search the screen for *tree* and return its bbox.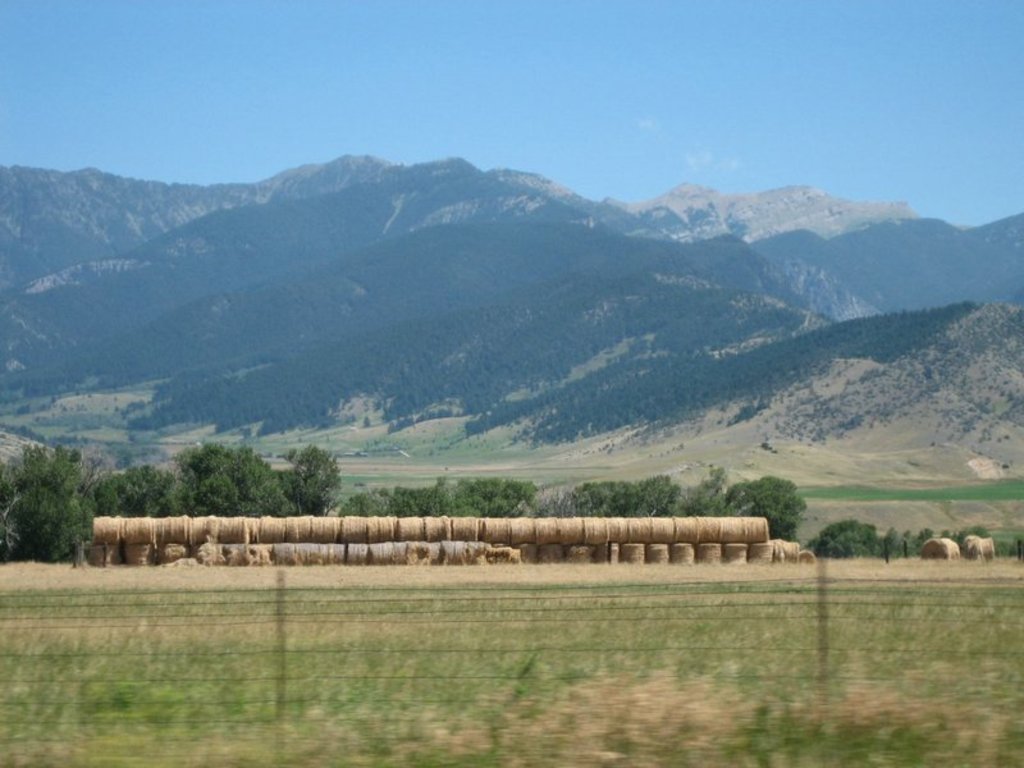
Found: pyautogui.locateOnScreen(801, 520, 891, 561).
